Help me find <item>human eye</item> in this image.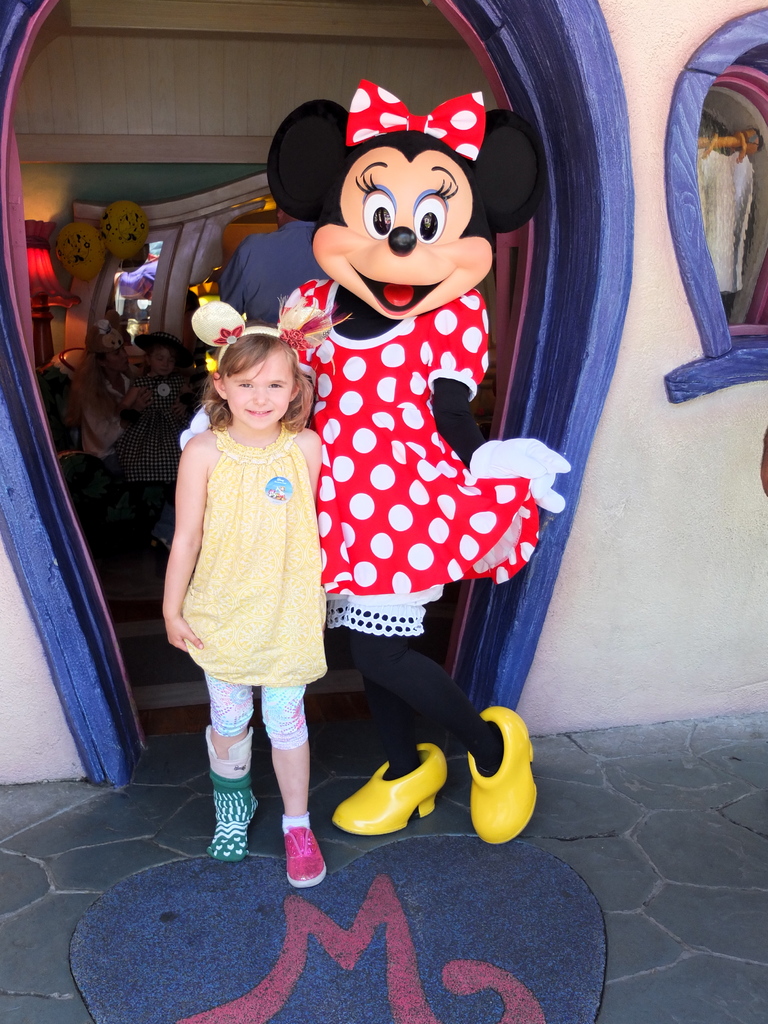
Found it: l=266, t=376, r=284, b=389.
